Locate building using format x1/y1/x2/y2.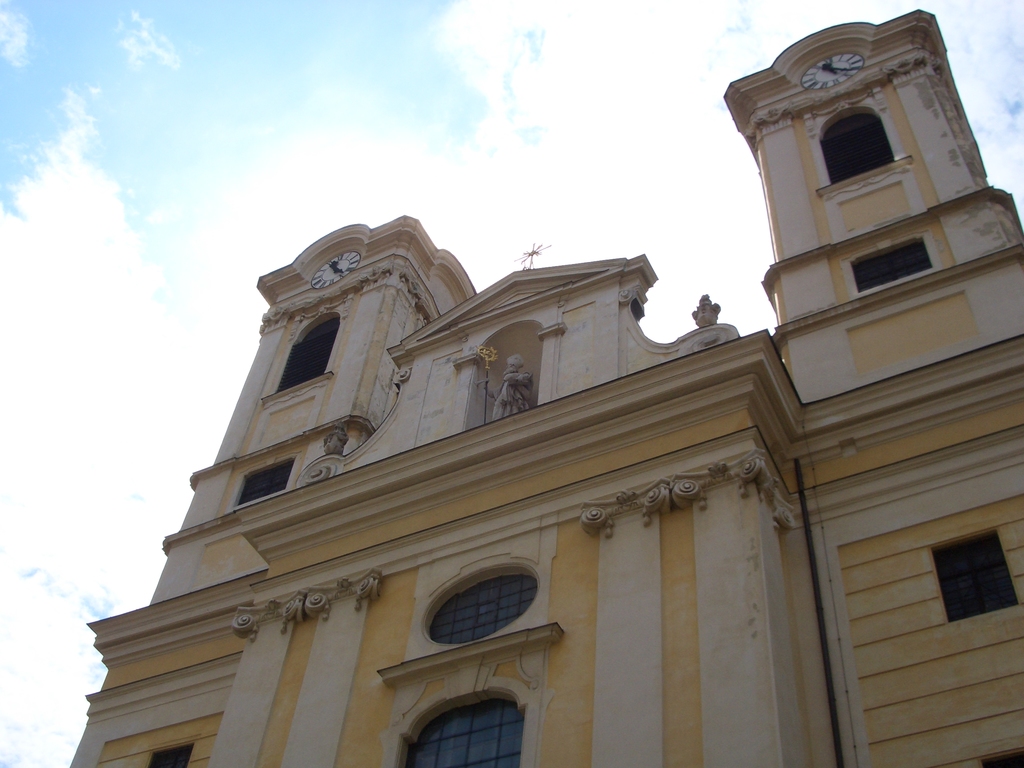
72/11/1023/767.
